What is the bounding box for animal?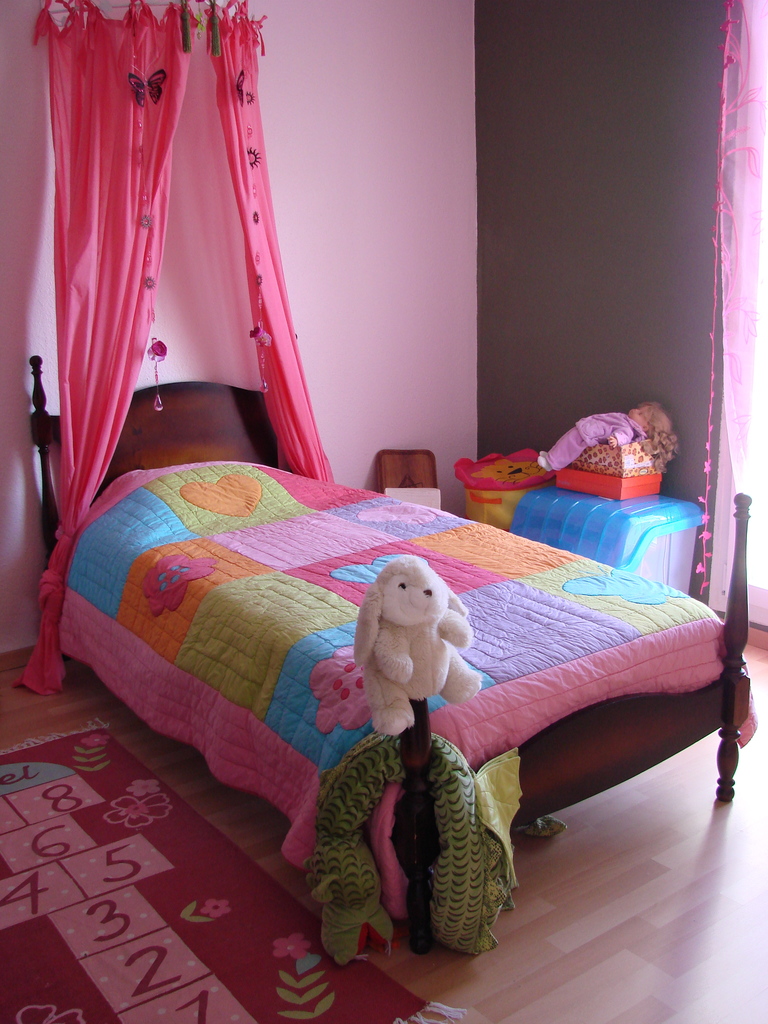
pyautogui.locateOnScreen(348, 555, 484, 735).
